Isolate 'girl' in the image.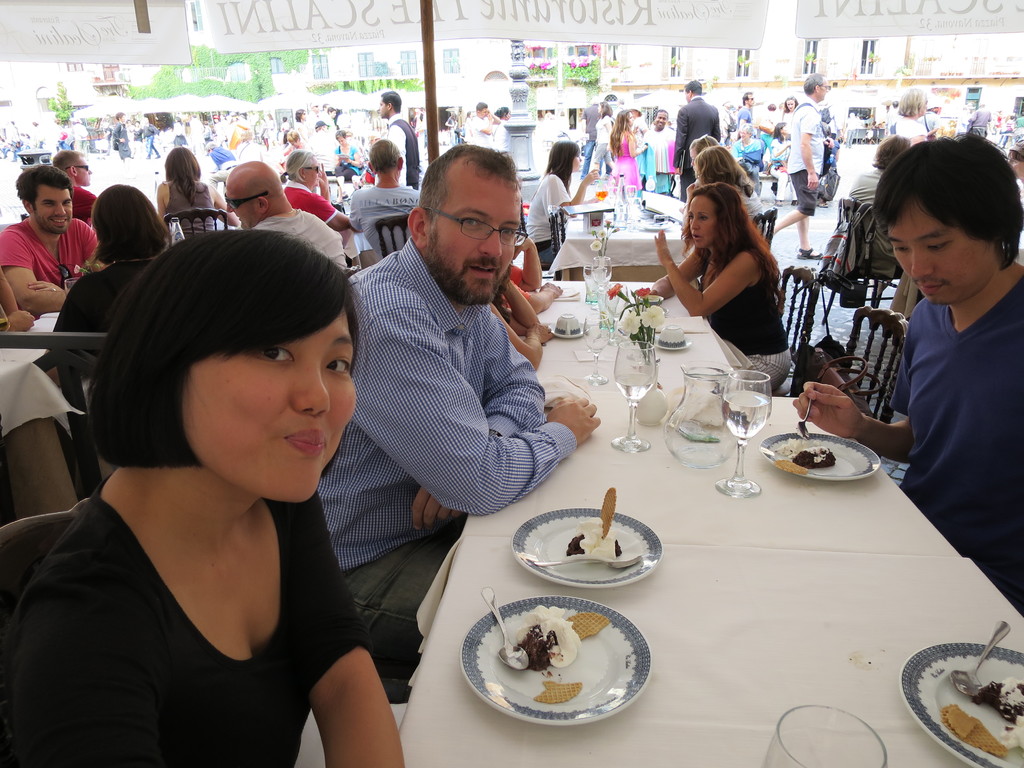
Isolated region: (x1=329, y1=132, x2=365, y2=181).
